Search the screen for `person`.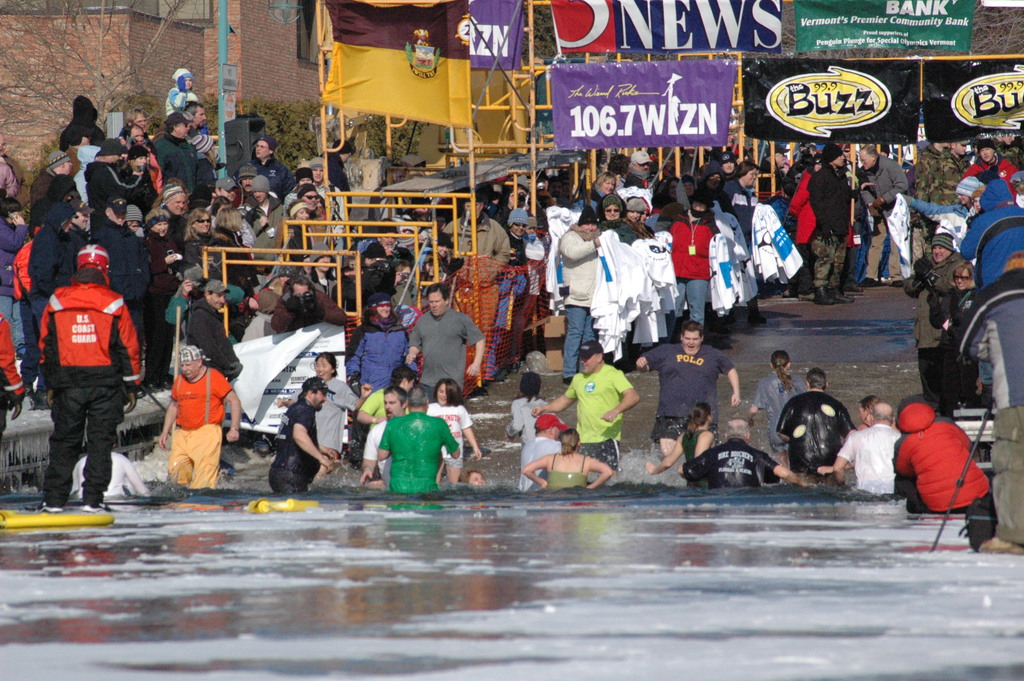
Found at x1=907 y1=231 x2=979 y2=398.
